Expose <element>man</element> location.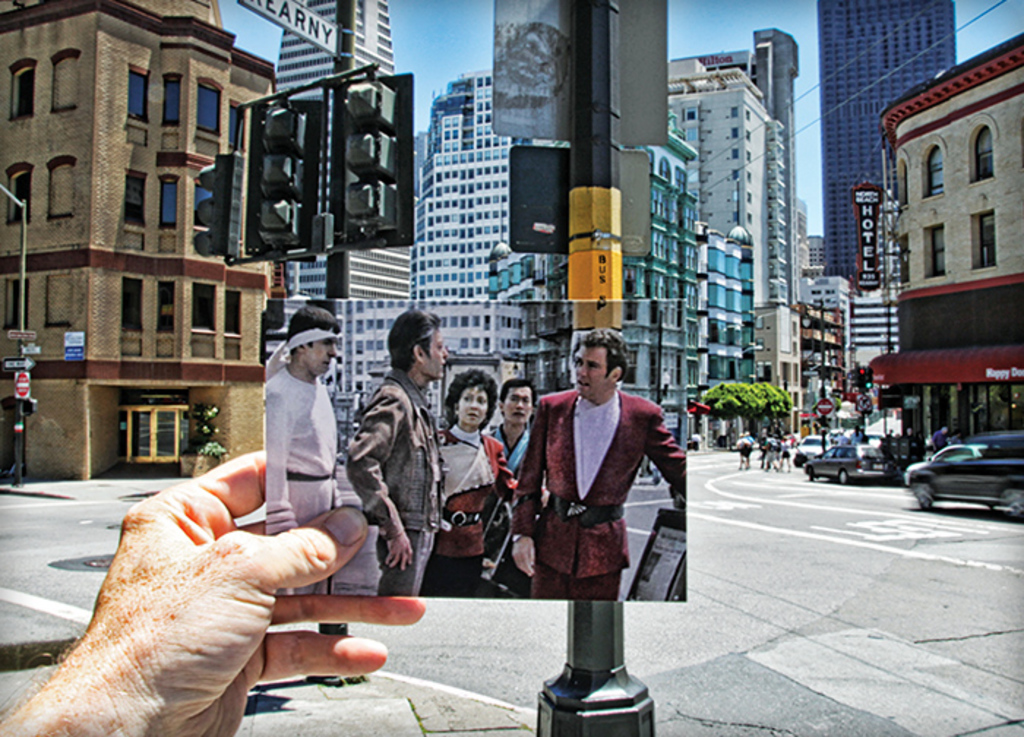
Exposed at [257, 300, 338, 594].
